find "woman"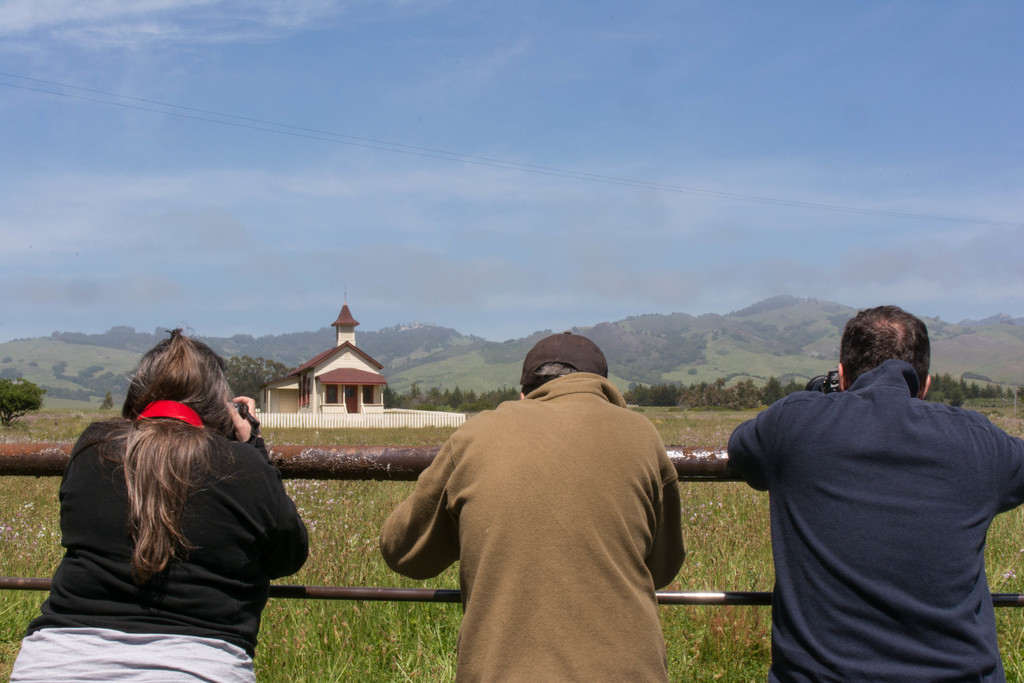
<region>4, 322, 314, 682</region>
